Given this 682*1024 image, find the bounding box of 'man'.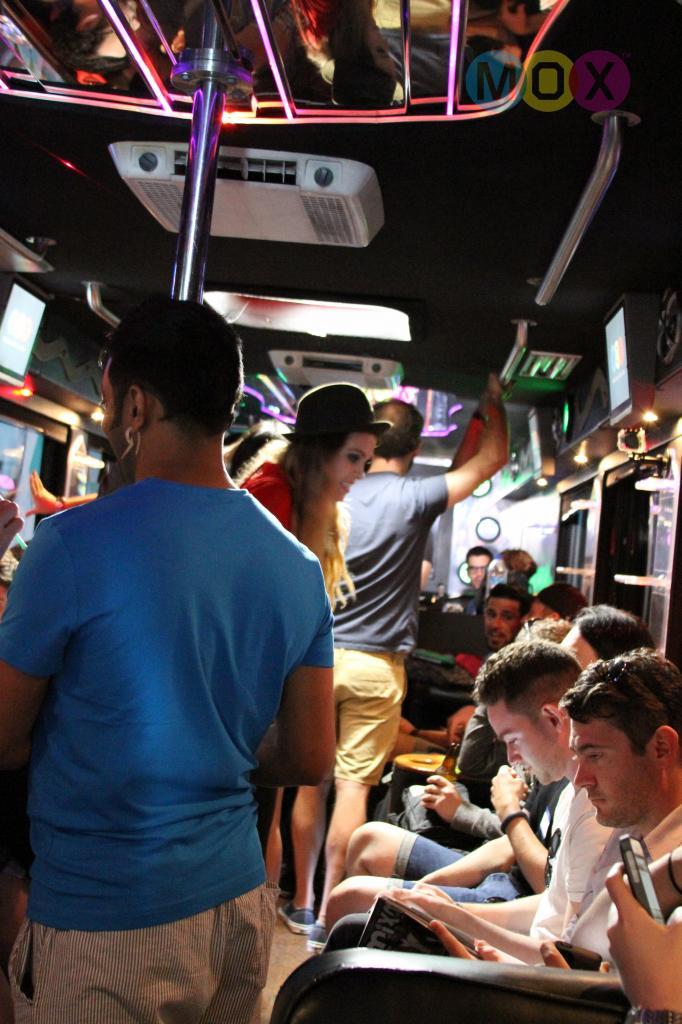
bbox=(277, 370, 515, 948).
